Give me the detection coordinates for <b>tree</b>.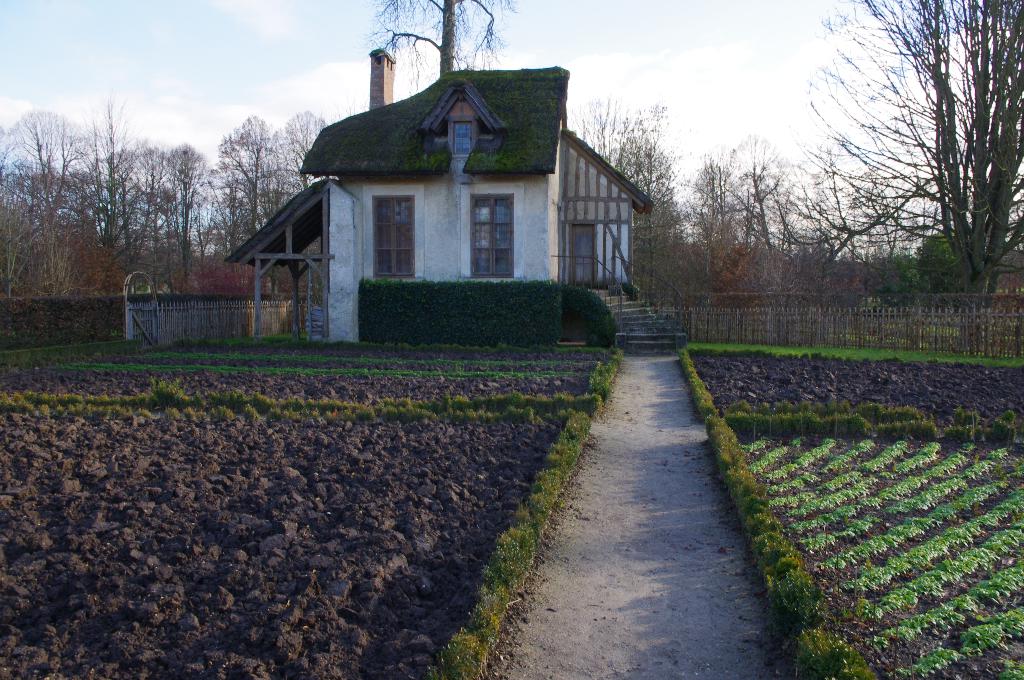
(x1=211, y1=111, x2=294, y2=271).
